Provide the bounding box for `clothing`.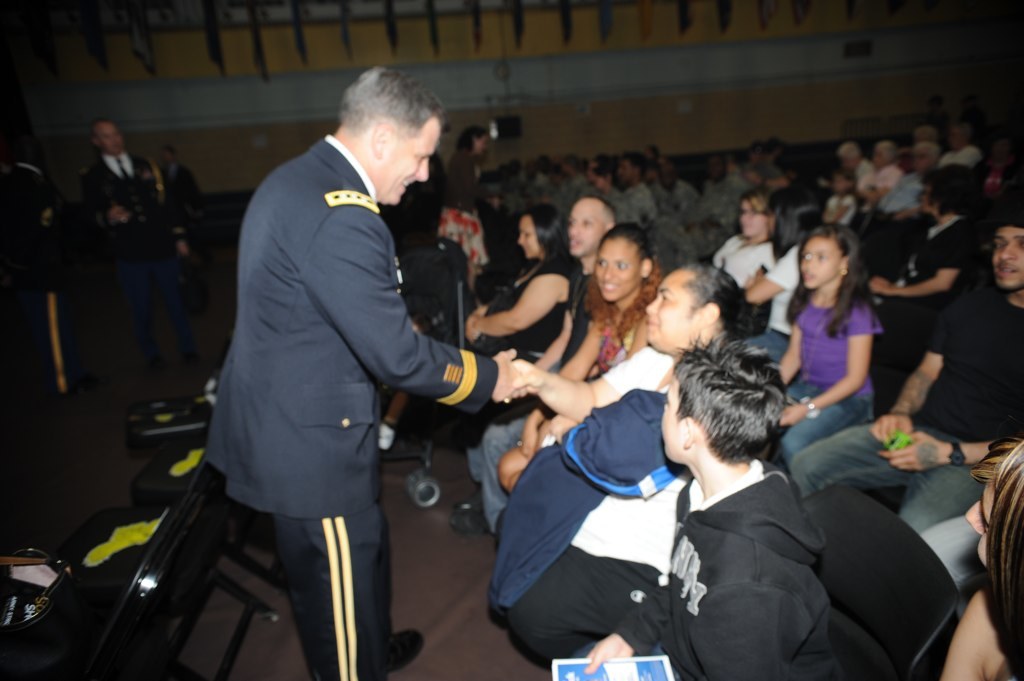
box=[181, 109, 491, 633].
